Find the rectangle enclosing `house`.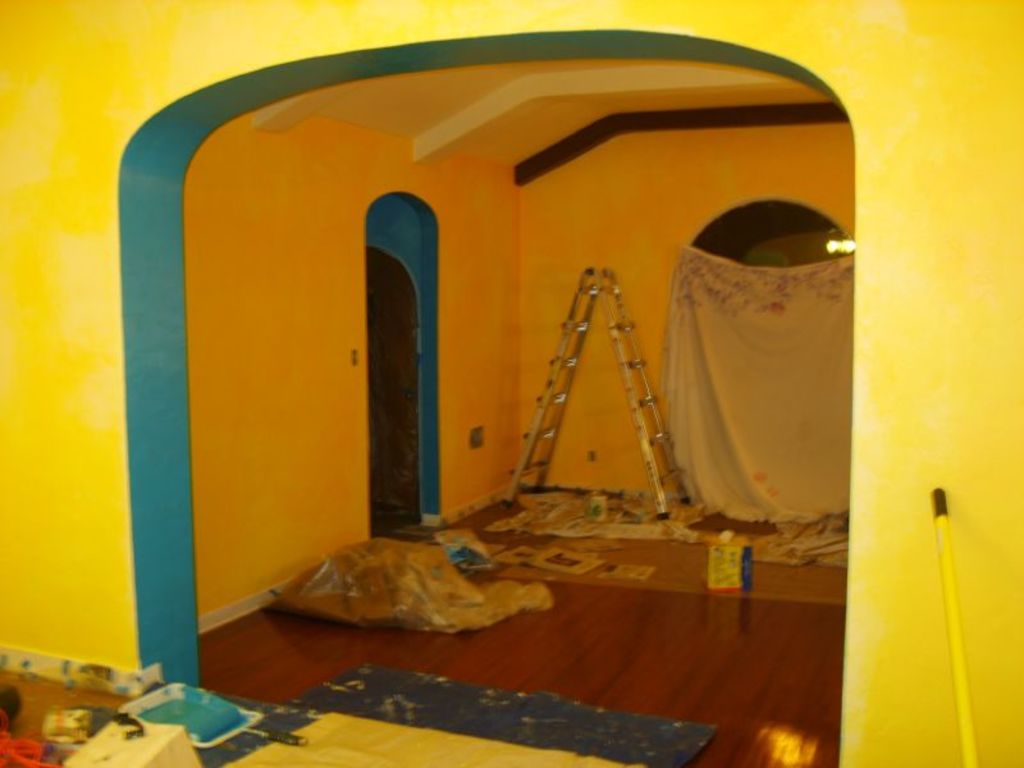
{"x1": 0, "y1": 0, "x2": 1016, "y2": 767}.
